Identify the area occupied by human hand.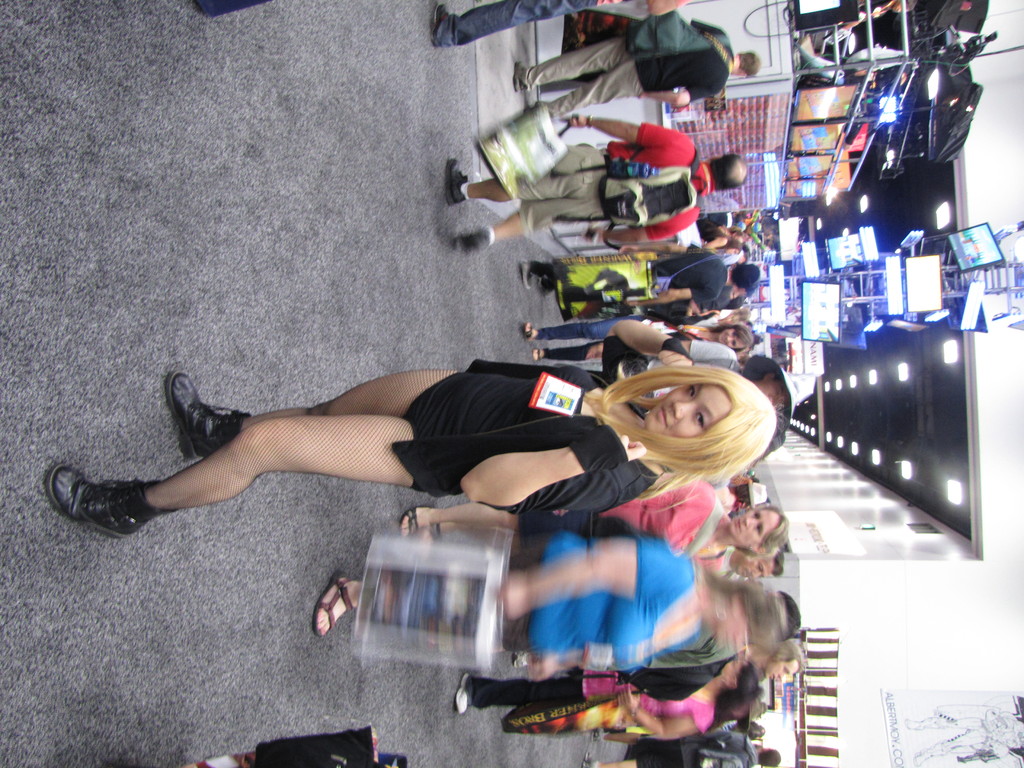
Area: BBox(614, 682, 639, 713).
